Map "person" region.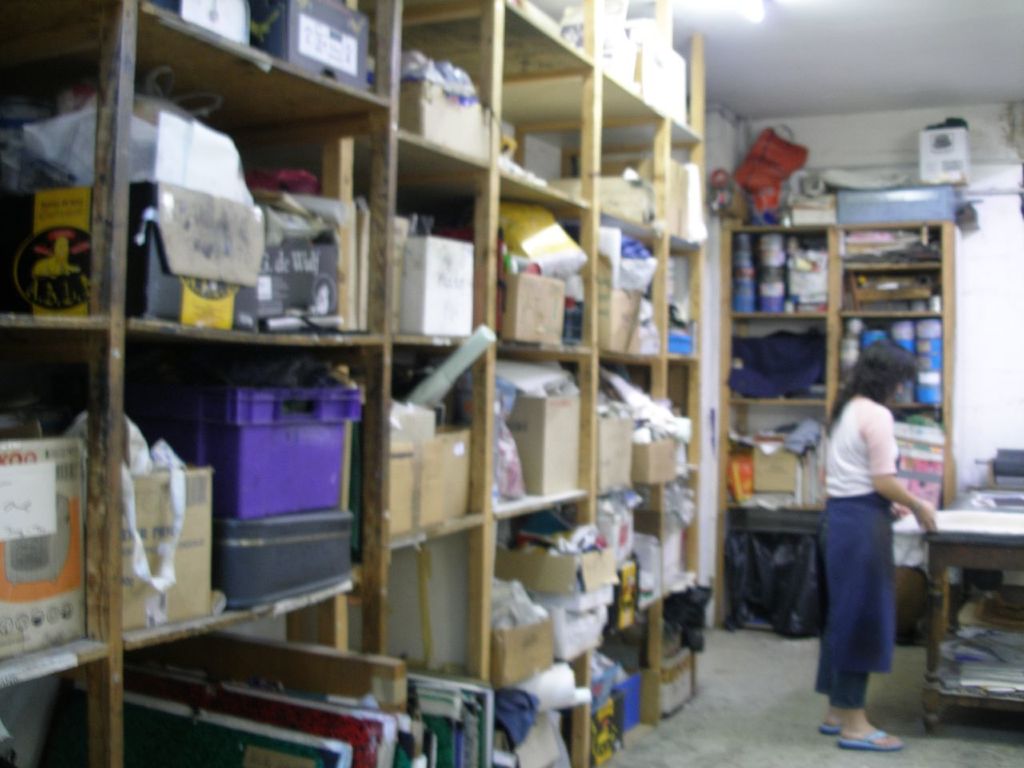
Mapped to 814, 334, 942, 754.
